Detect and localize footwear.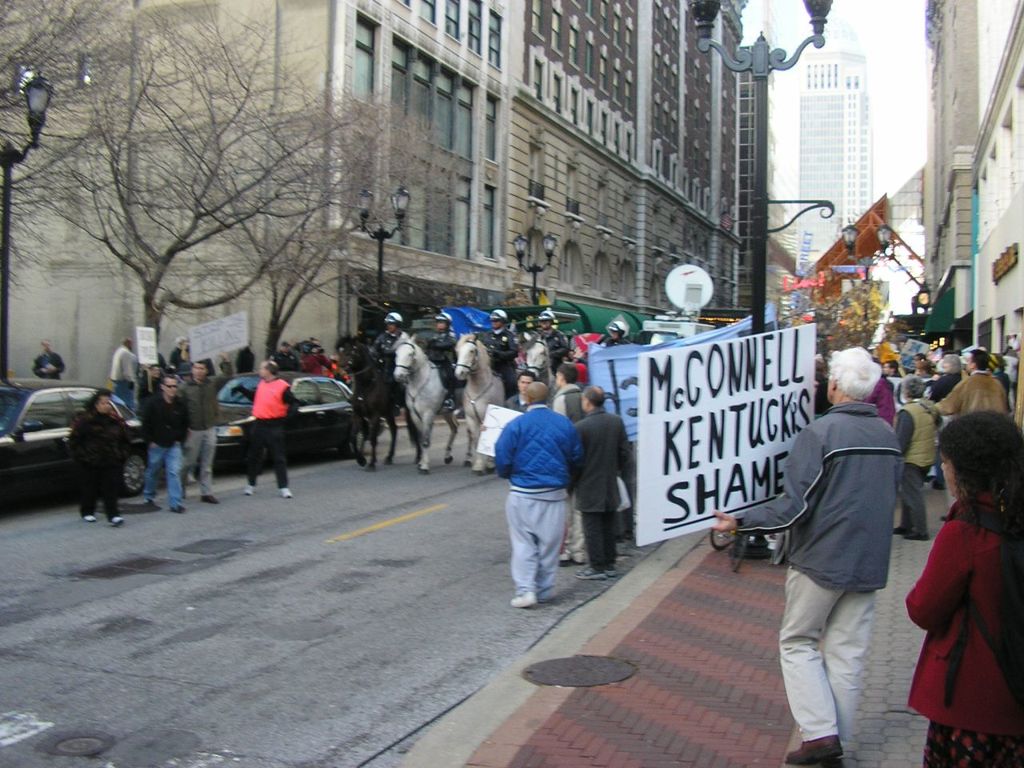
Localized at x1=274 y1=485 x2=296 y2=498.
